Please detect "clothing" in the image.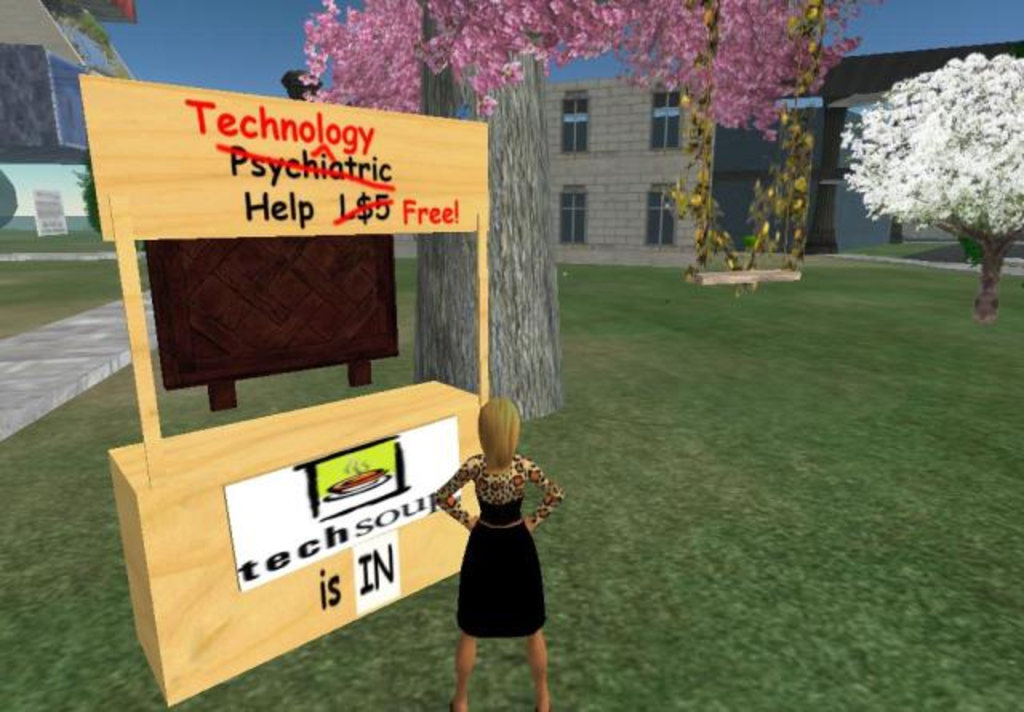
{"x1": 426, "y1": 442, "x2": 565, "y2": 642}.
